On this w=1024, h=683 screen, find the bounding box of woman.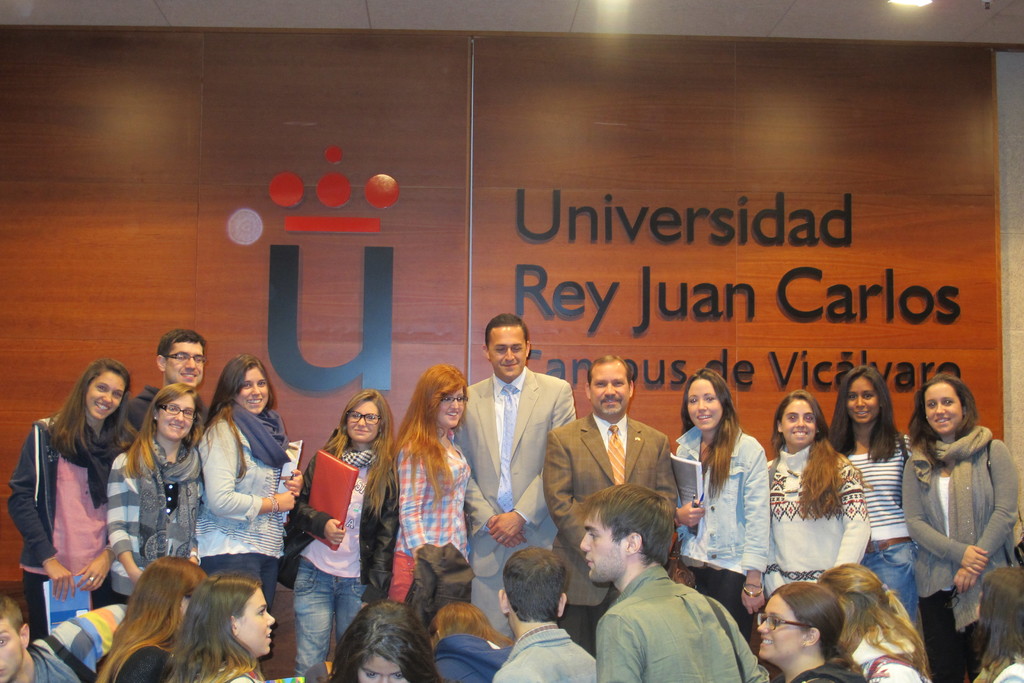
Bounding box: 899 374 1023 682.
